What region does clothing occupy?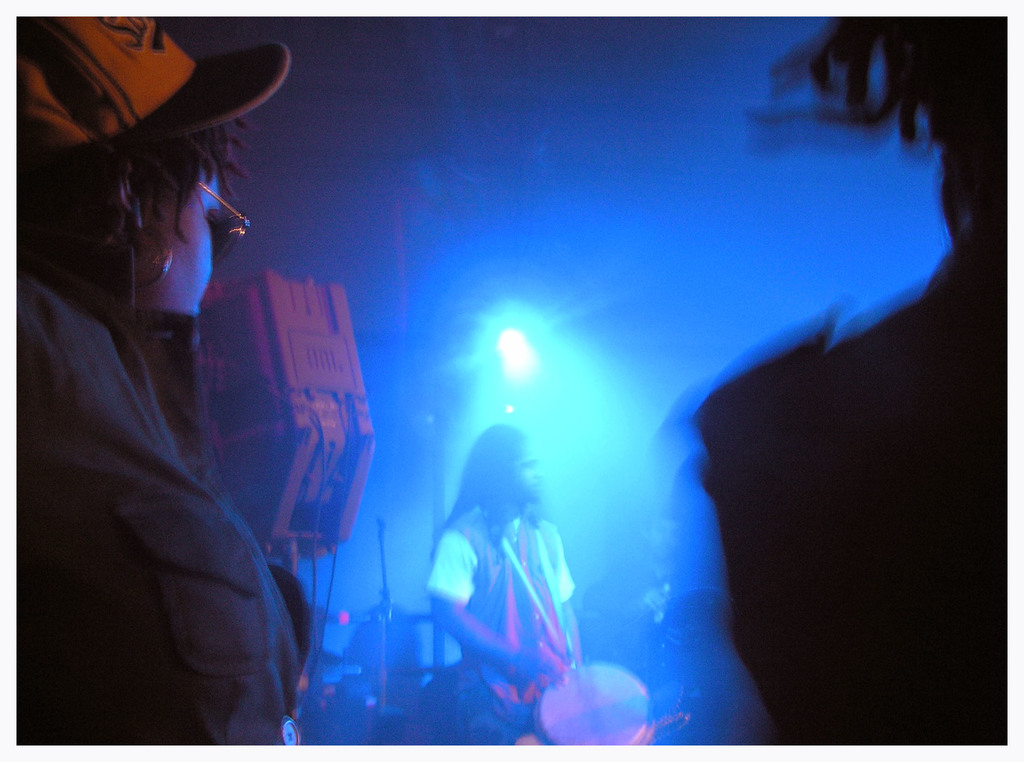
422 498 579 742.
